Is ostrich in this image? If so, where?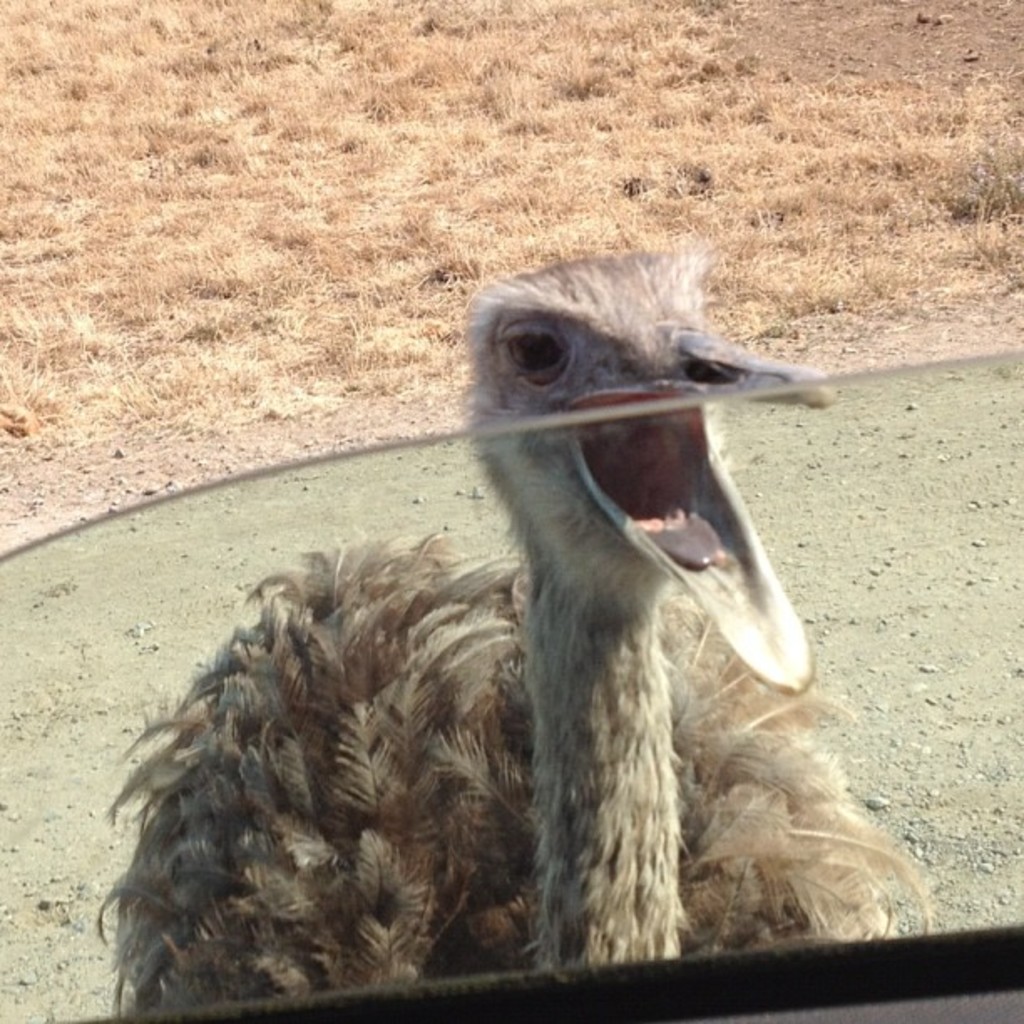
Yes, at 79,218,902,1004.
